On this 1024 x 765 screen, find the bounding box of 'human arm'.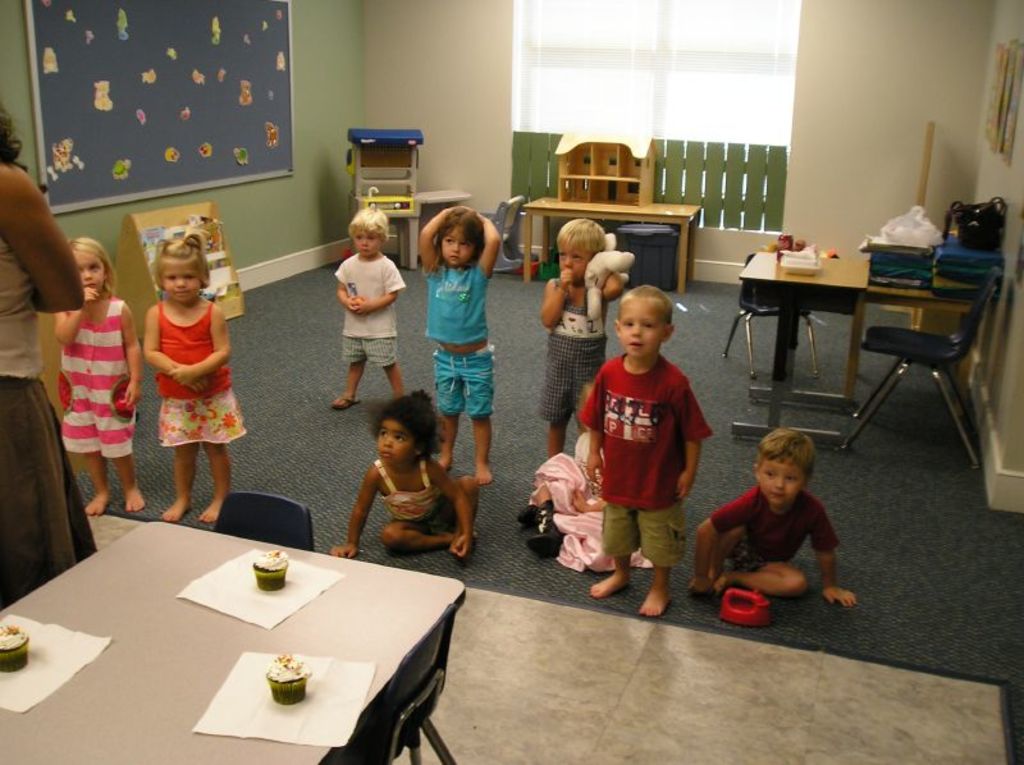
Bounding box: <region>416, 202, 451, 278</region>.
